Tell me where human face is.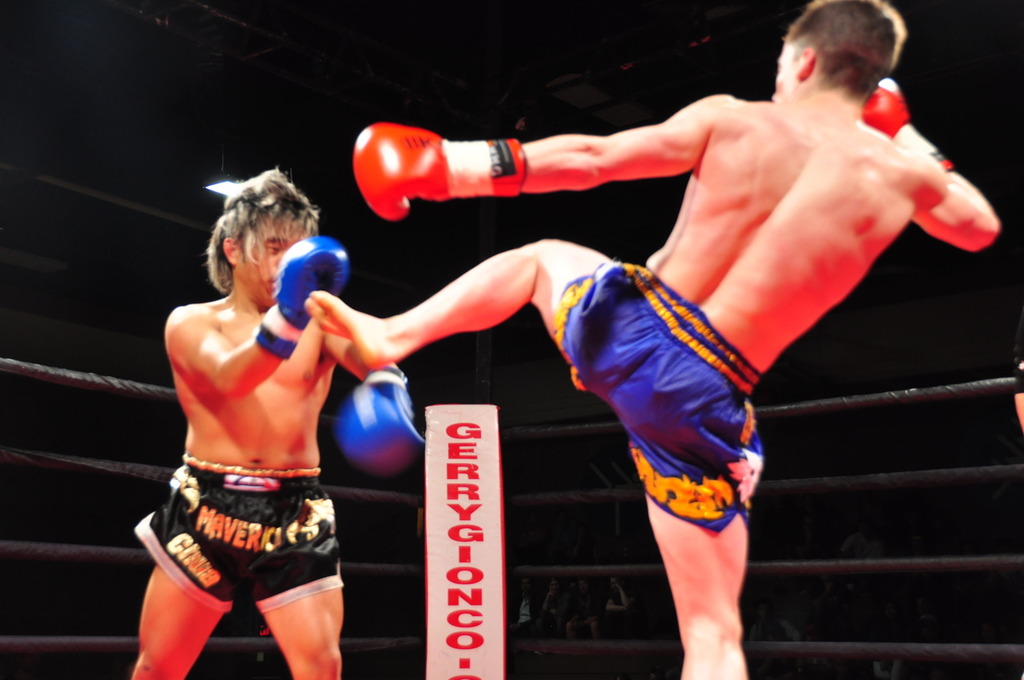
human face is at bbox=[238, 222, 305, 302].
